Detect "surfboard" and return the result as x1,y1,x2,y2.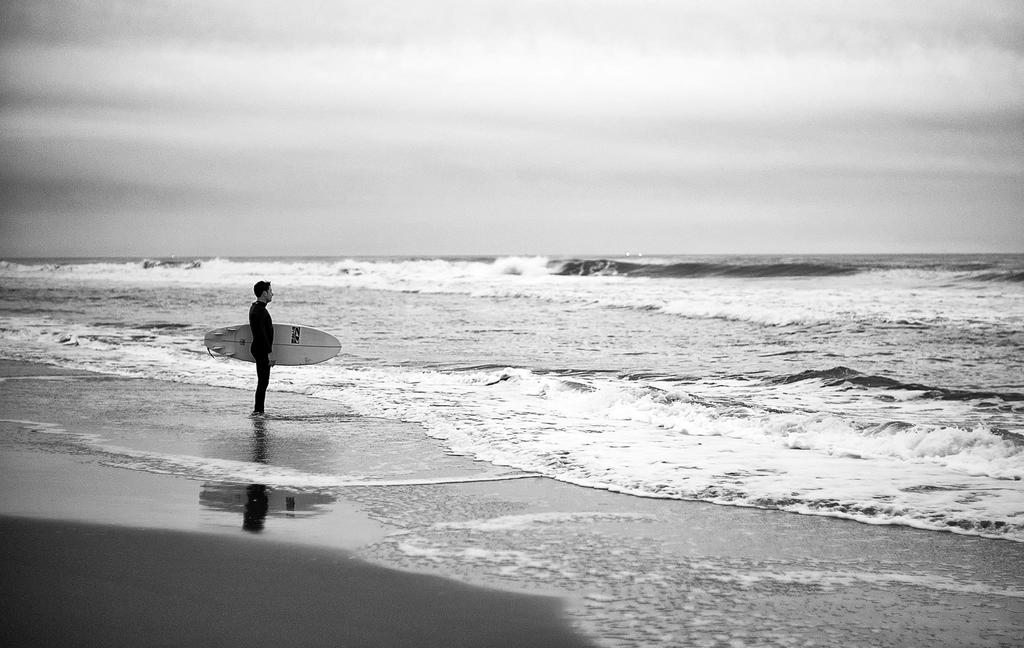
202,324,342,365.
